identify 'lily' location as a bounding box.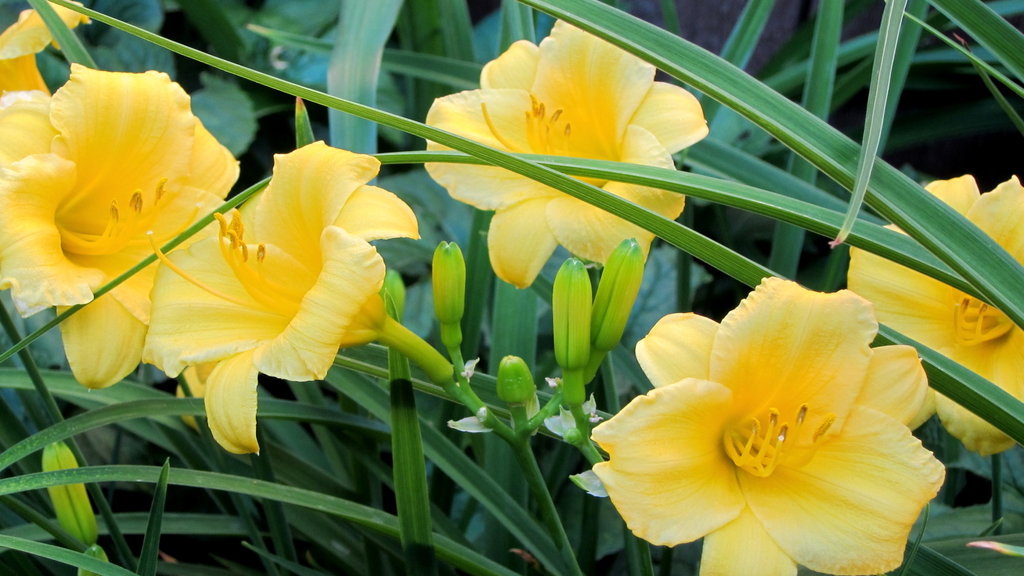
0, 1, 92, 103.
